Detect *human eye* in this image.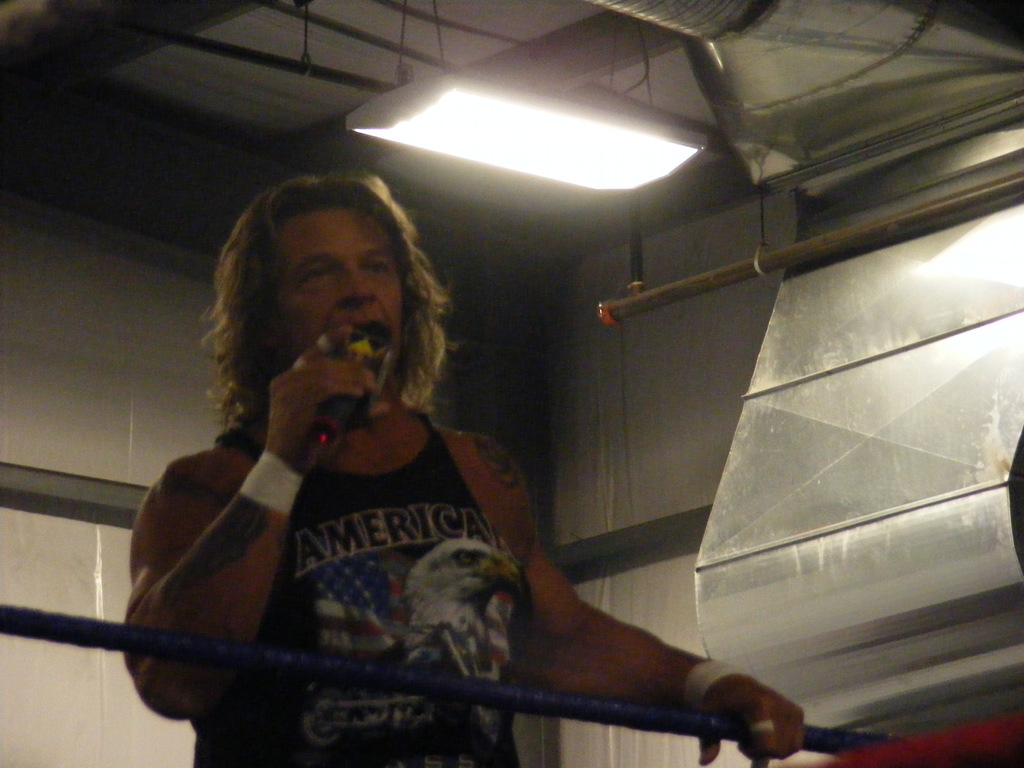
Detection: <bbox>298, 258, 337, 293</bbox>.
